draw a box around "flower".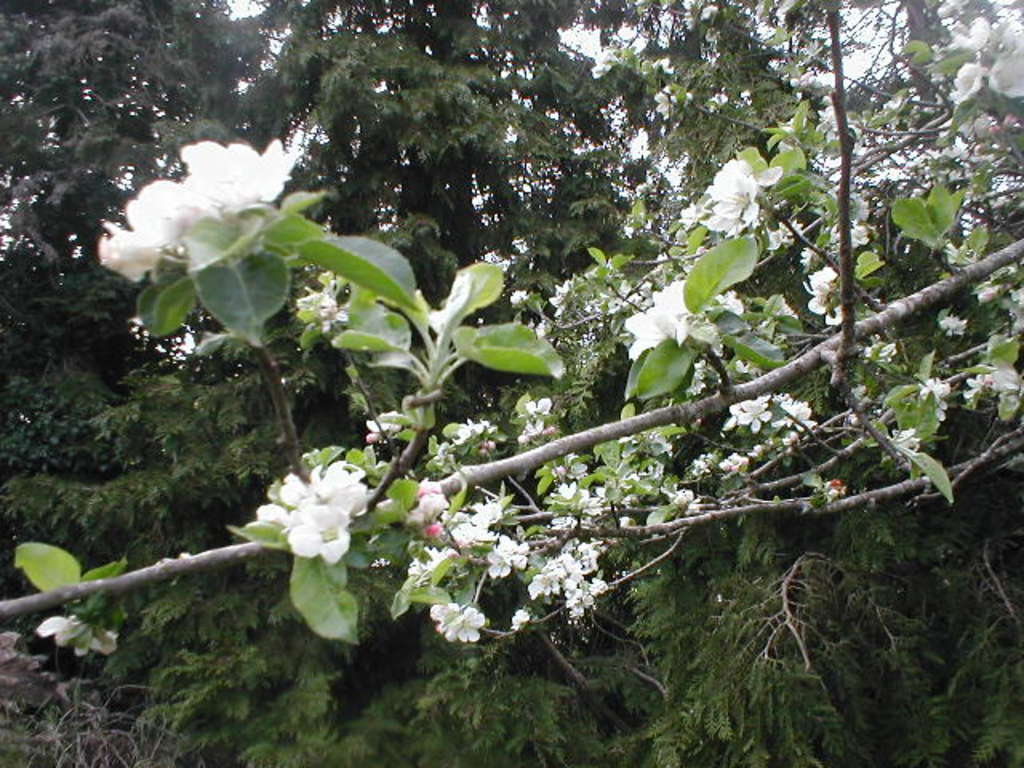
x1=942, y1=315, x2=962, y2=338.
